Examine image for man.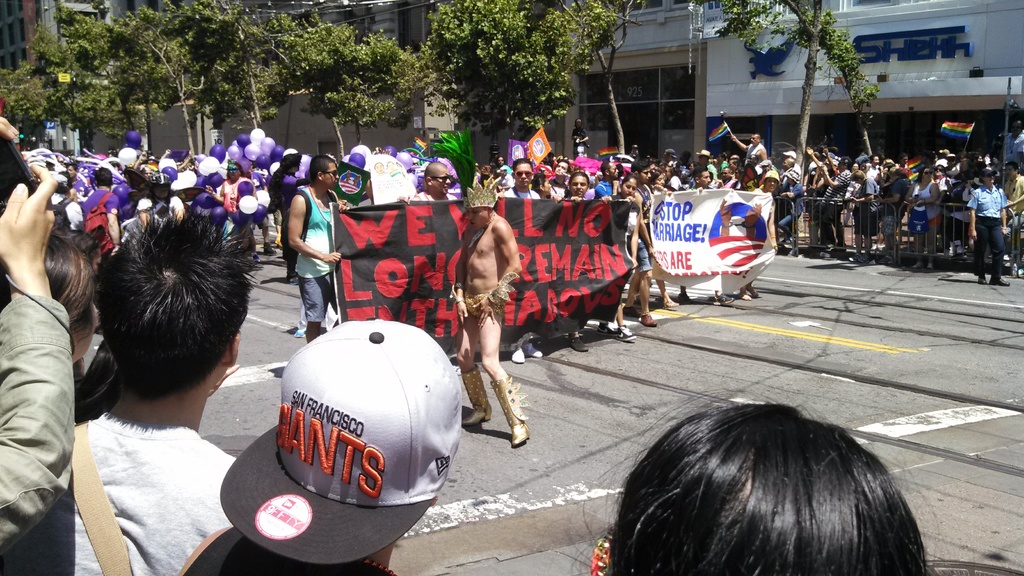
Examination result: 728,133,772,168.
